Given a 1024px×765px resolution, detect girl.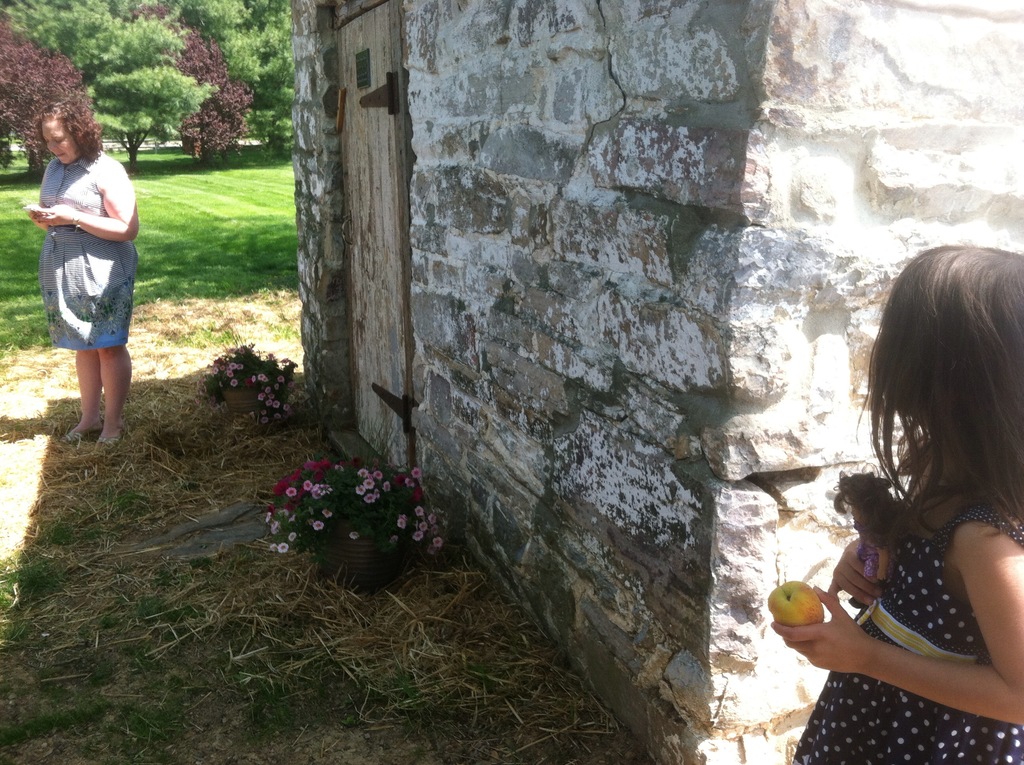
bbox=[767, 242, 1023, 764].
